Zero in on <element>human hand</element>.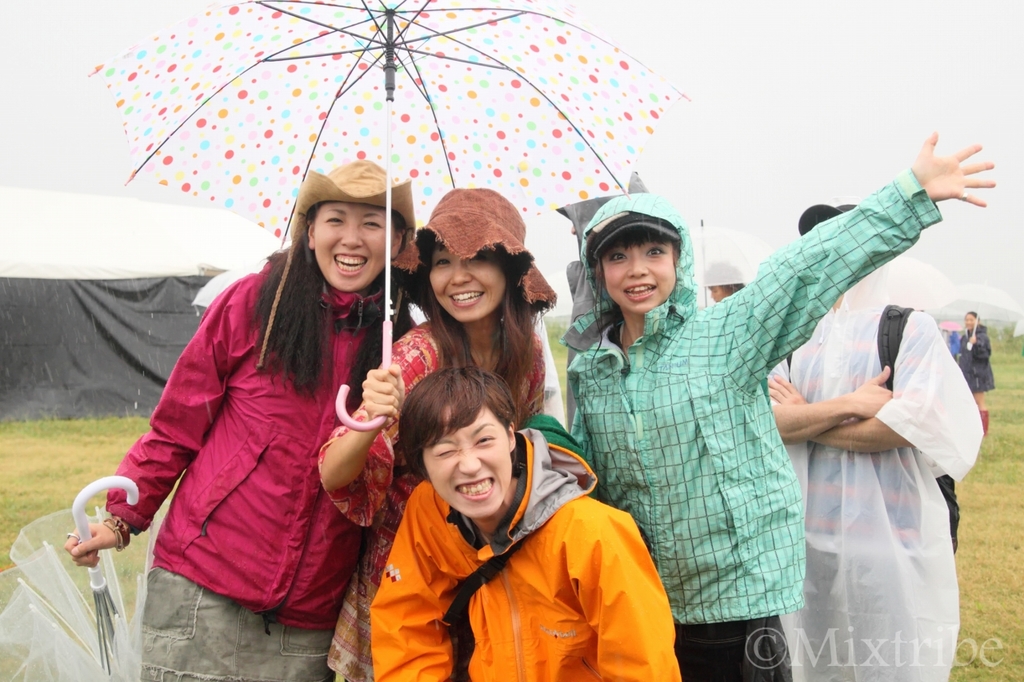
Zeroed in: [357,362,407,436].
